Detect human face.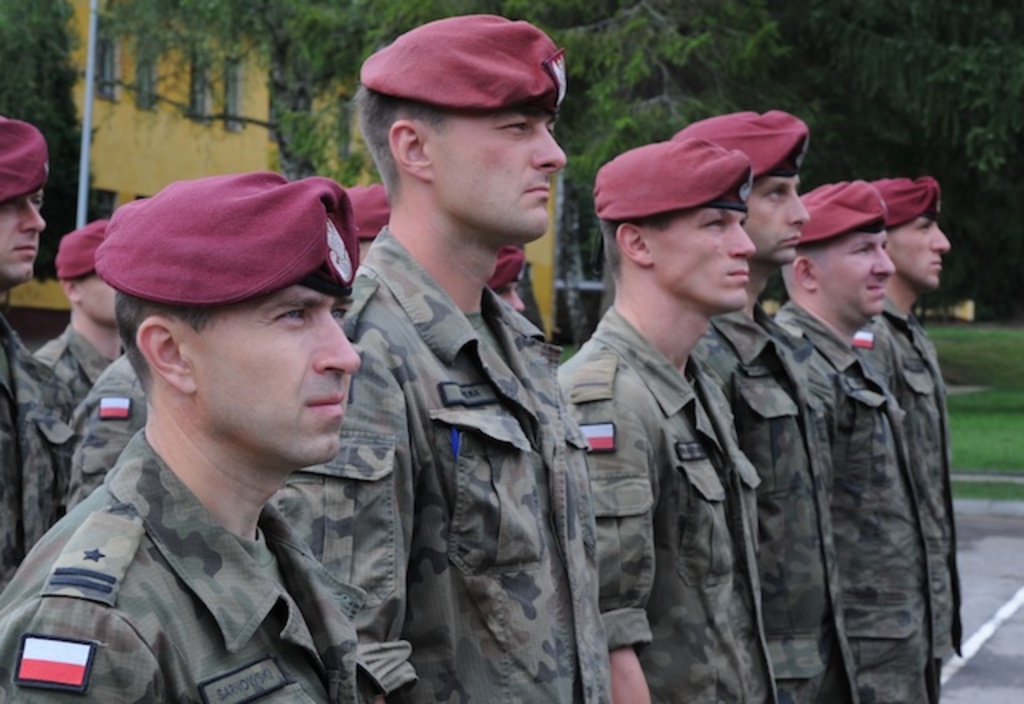
Detected at locate(747, 174, 808, 254).
